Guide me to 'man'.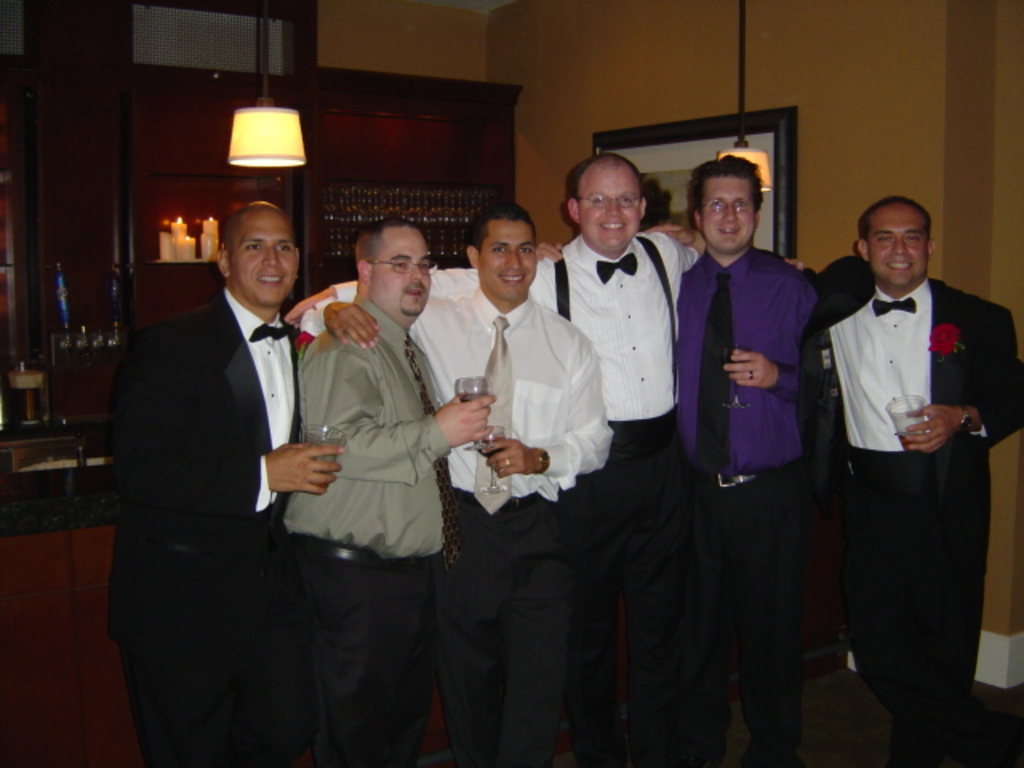
Guidance: box(88, 198, 315, 766).
